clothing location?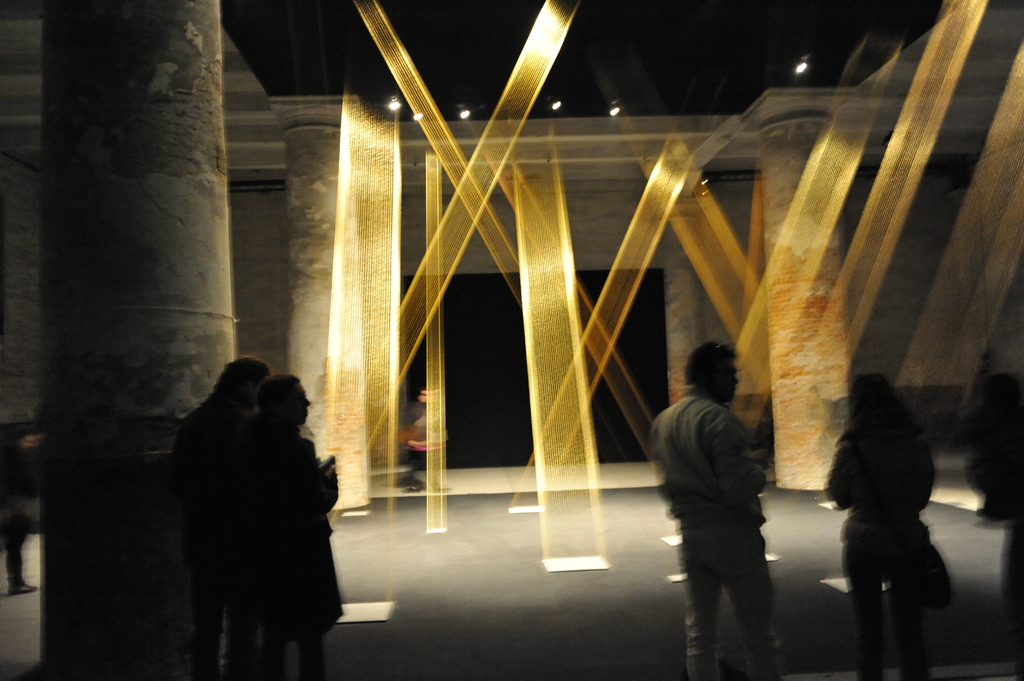
bbox=[228, 413, 341, 680]
